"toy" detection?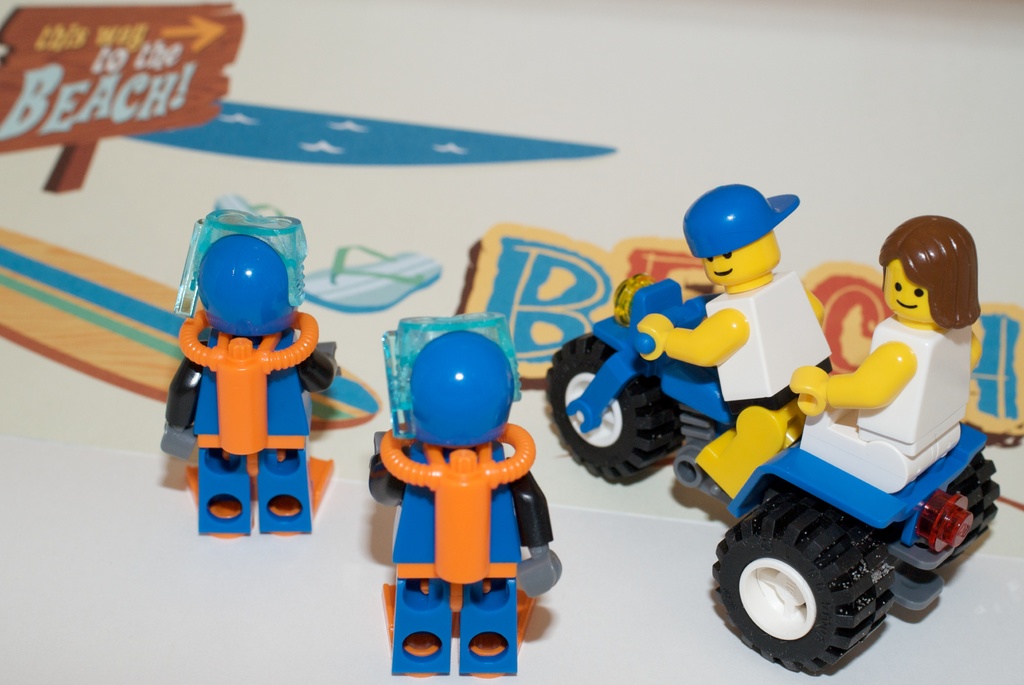
left=364, top=309, right=557, bottom=684
